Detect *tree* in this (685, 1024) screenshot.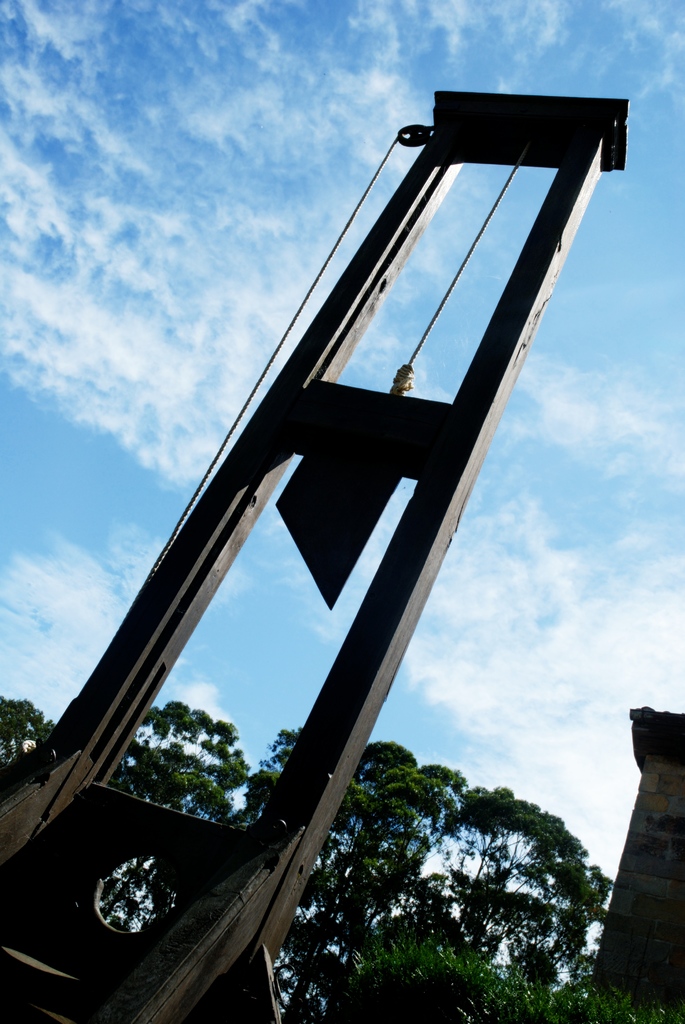
Detection: (0,693,52,769).
